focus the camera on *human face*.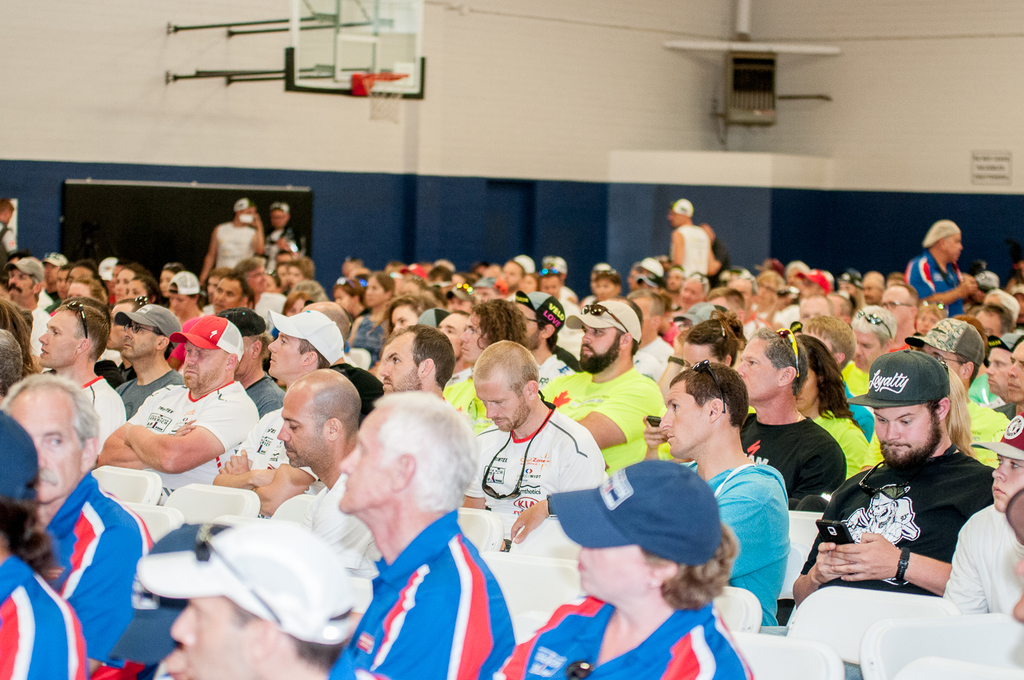
Focus region: [left=873, top=403, right=939, bottom=467].
